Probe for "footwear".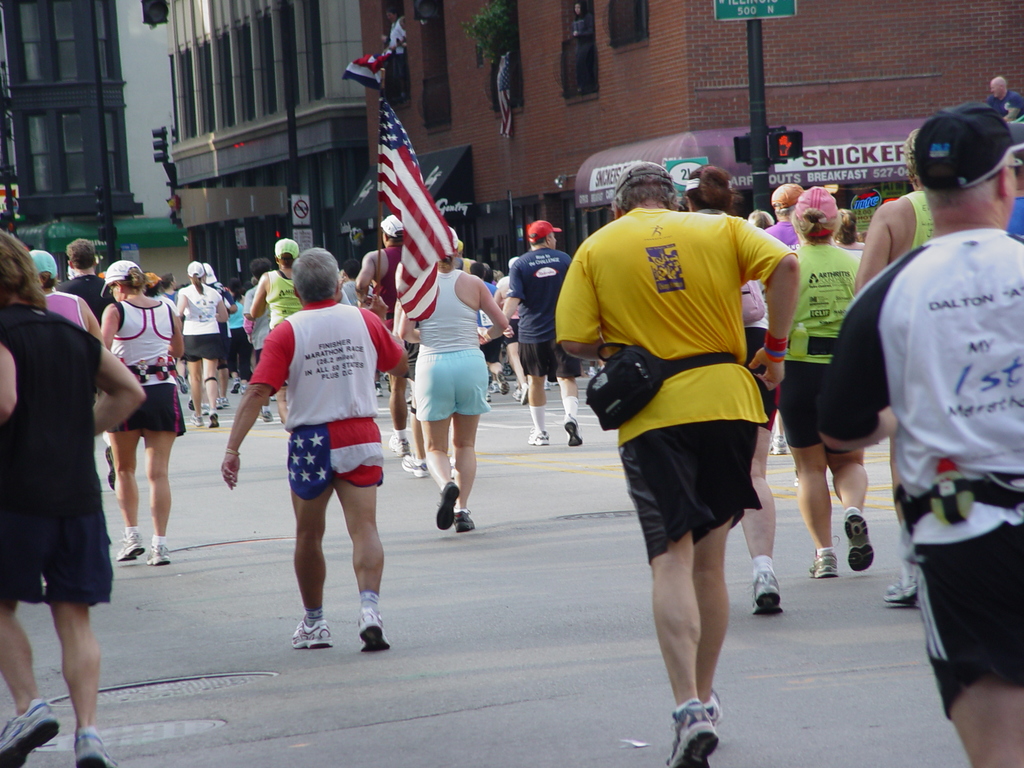
Probe result: 884,579,923,605.
